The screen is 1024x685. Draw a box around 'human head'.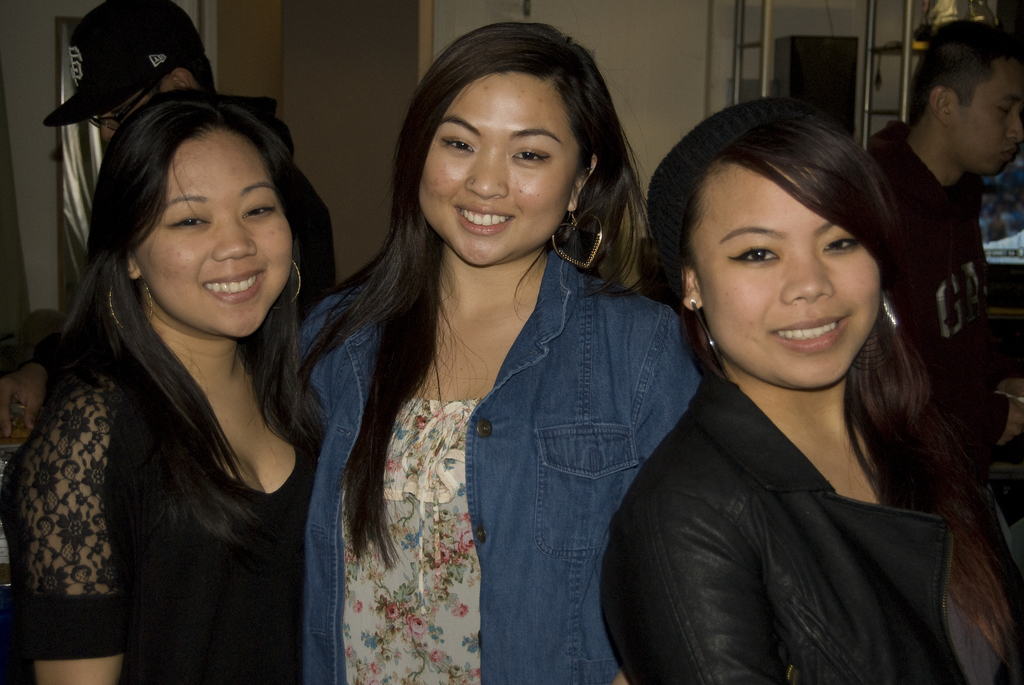
box=[88, 86, 309, 342].
